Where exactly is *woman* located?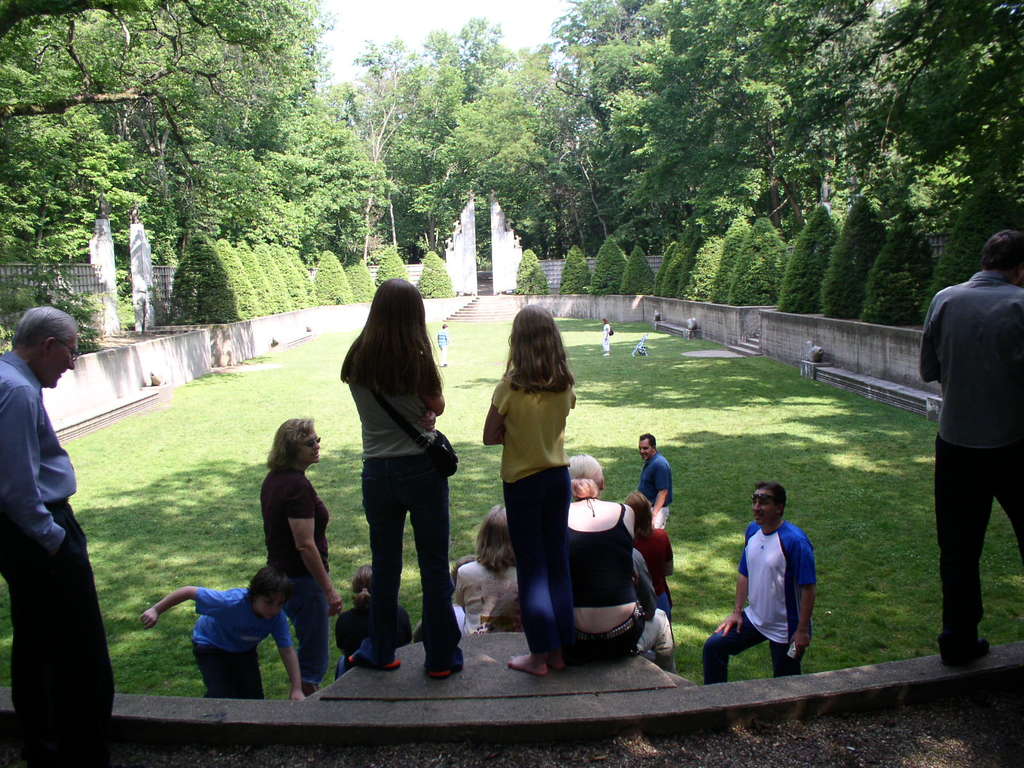
Its bounding box is BBox(556, 451, 652, 668).
